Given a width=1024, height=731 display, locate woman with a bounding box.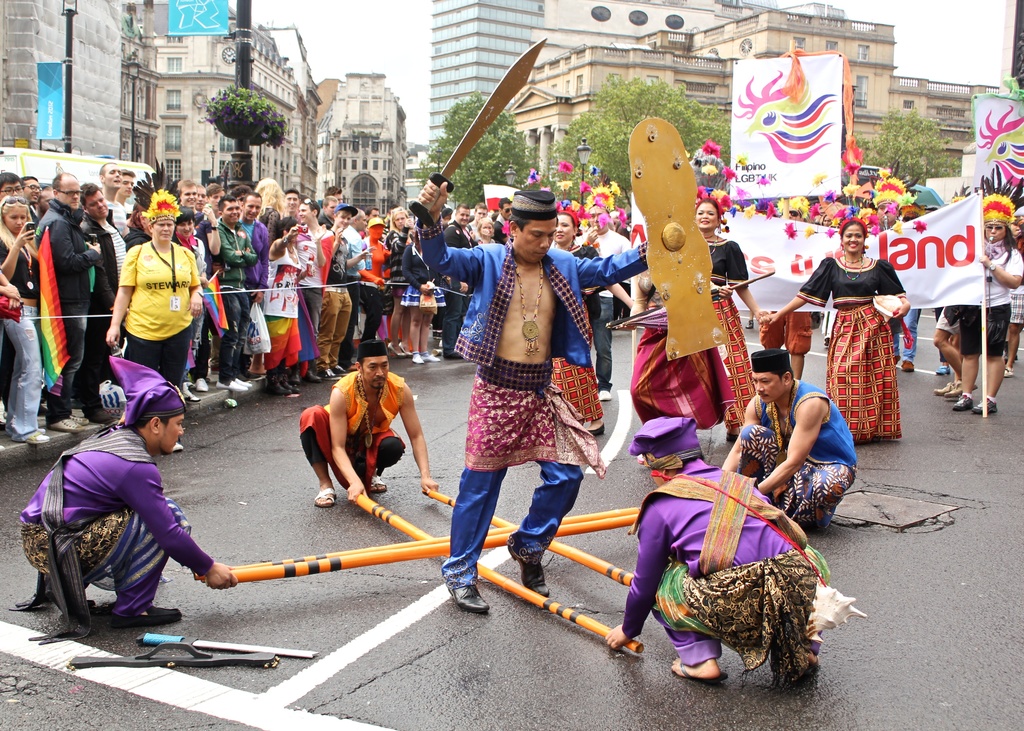
Located: <region>467, 213, 504, 253</region>.
